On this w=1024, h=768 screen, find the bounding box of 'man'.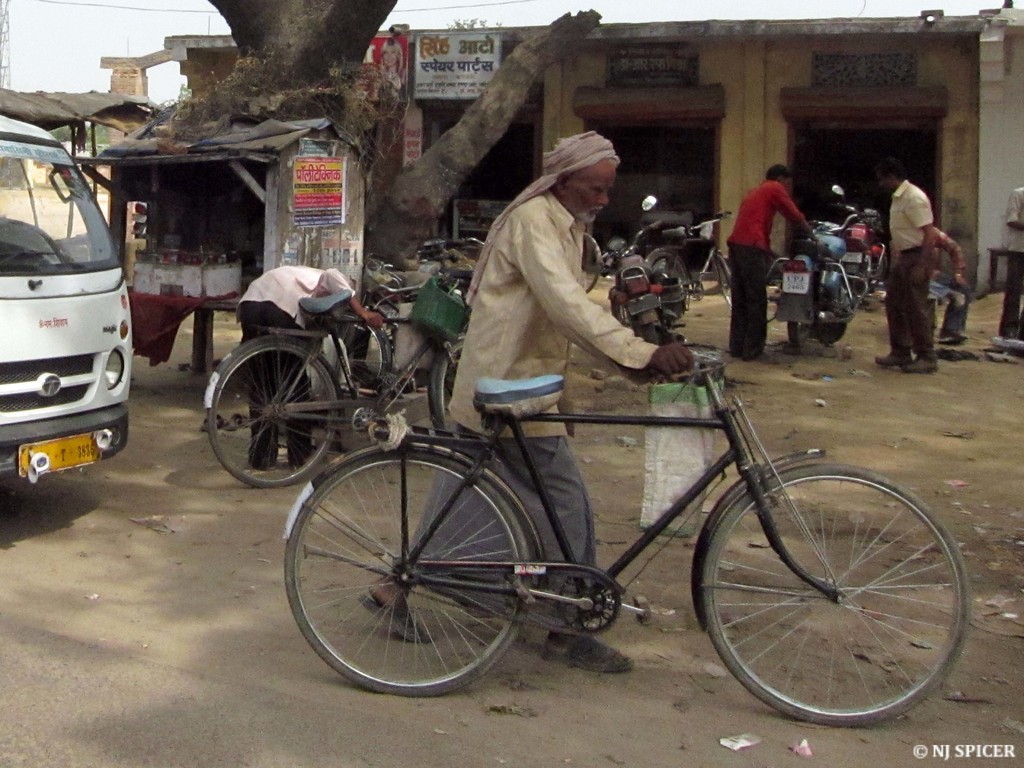
Bounding box: (727, 164, 824, 358).
